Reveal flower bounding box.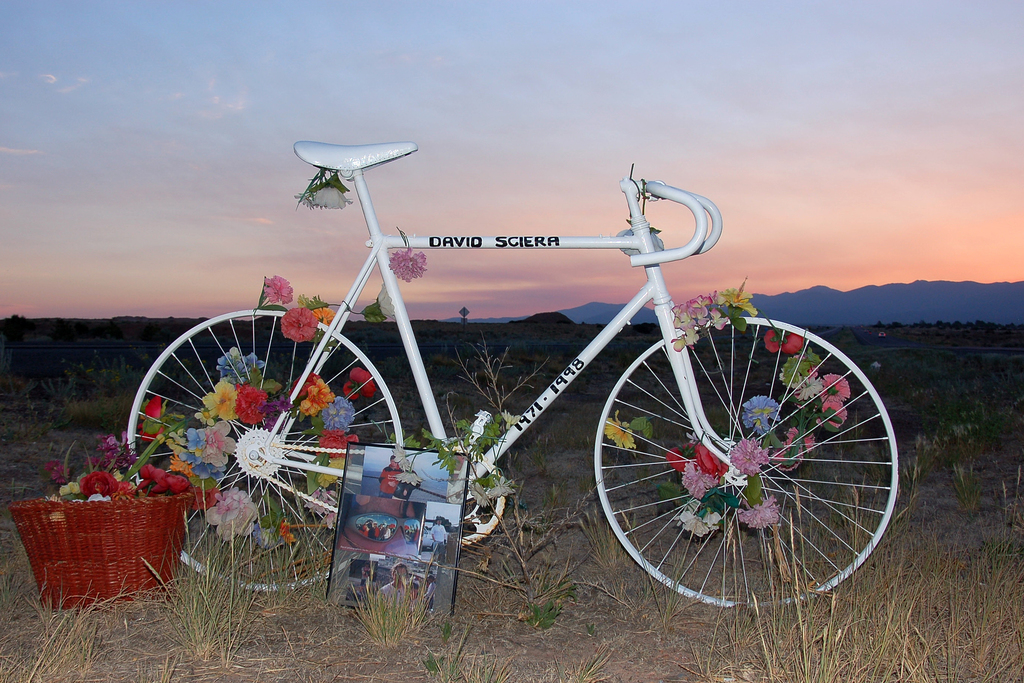
Revealed: bbox=[344, 366, 374, 399].
